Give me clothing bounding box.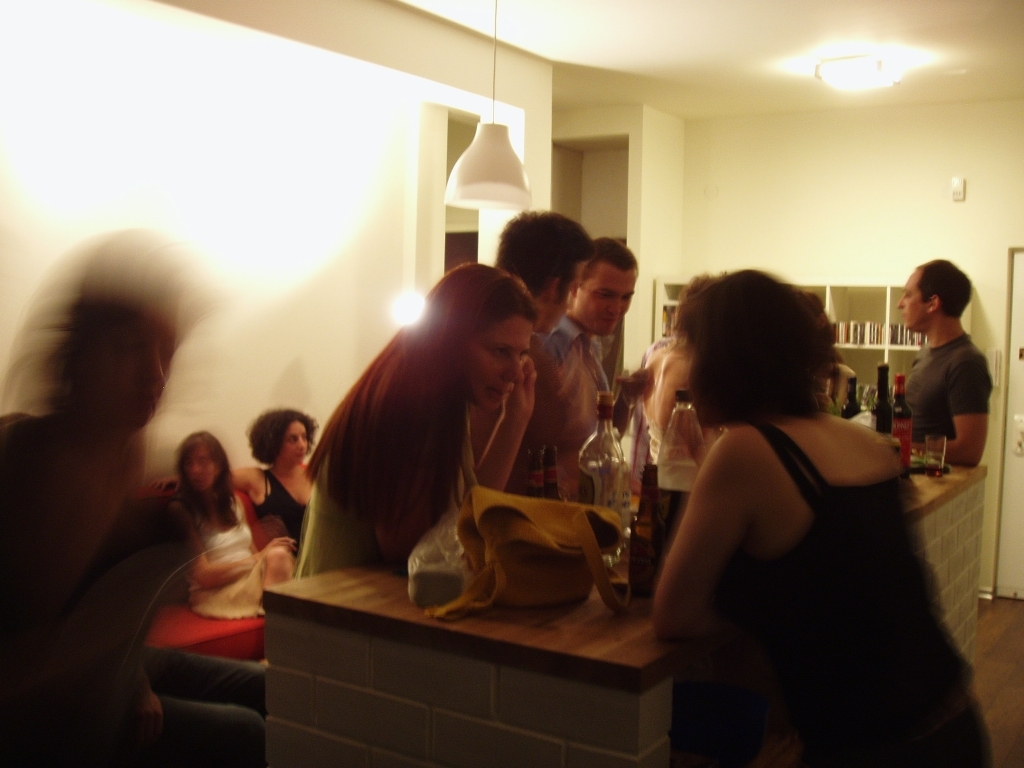
283,367,473,610.
